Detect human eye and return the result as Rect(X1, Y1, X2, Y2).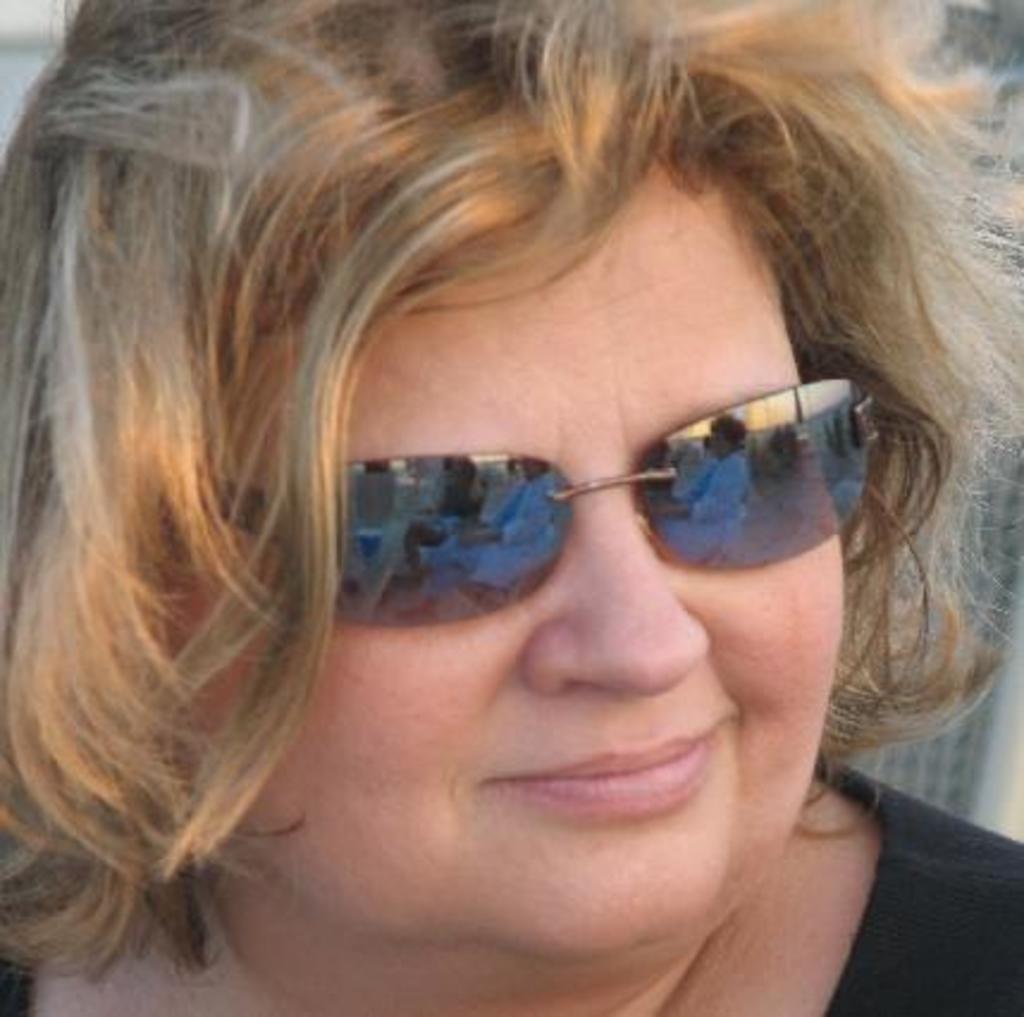
Rect(687, 439, 802, 518).
